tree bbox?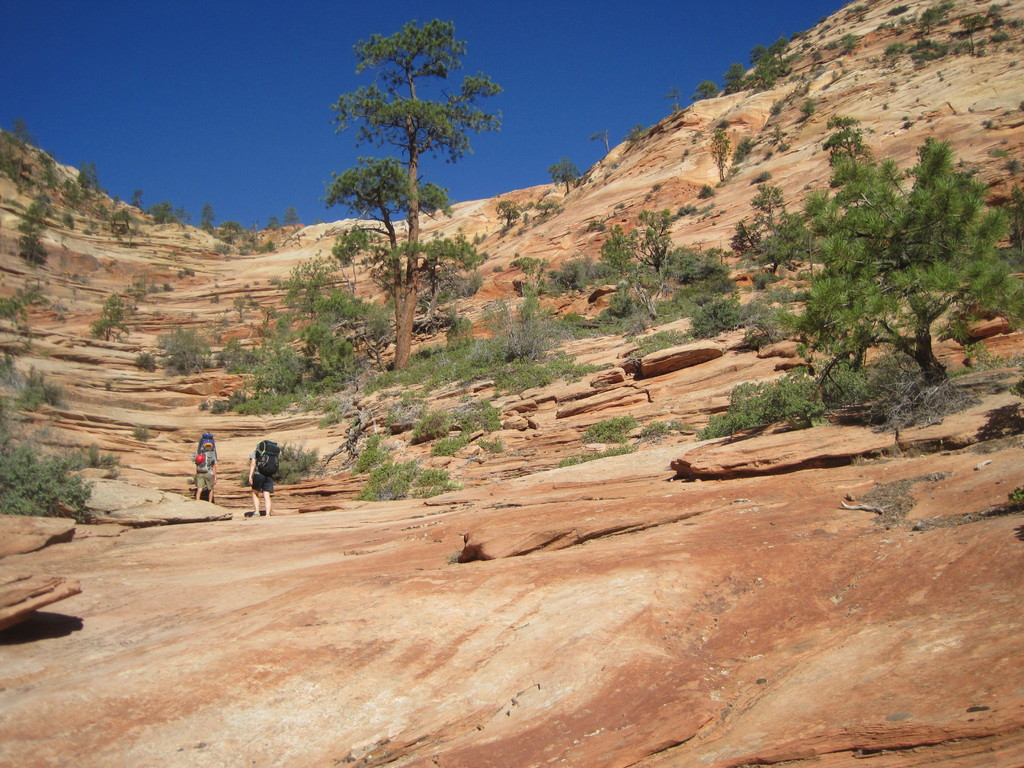
select_region(775, 132, 1023, 384)
